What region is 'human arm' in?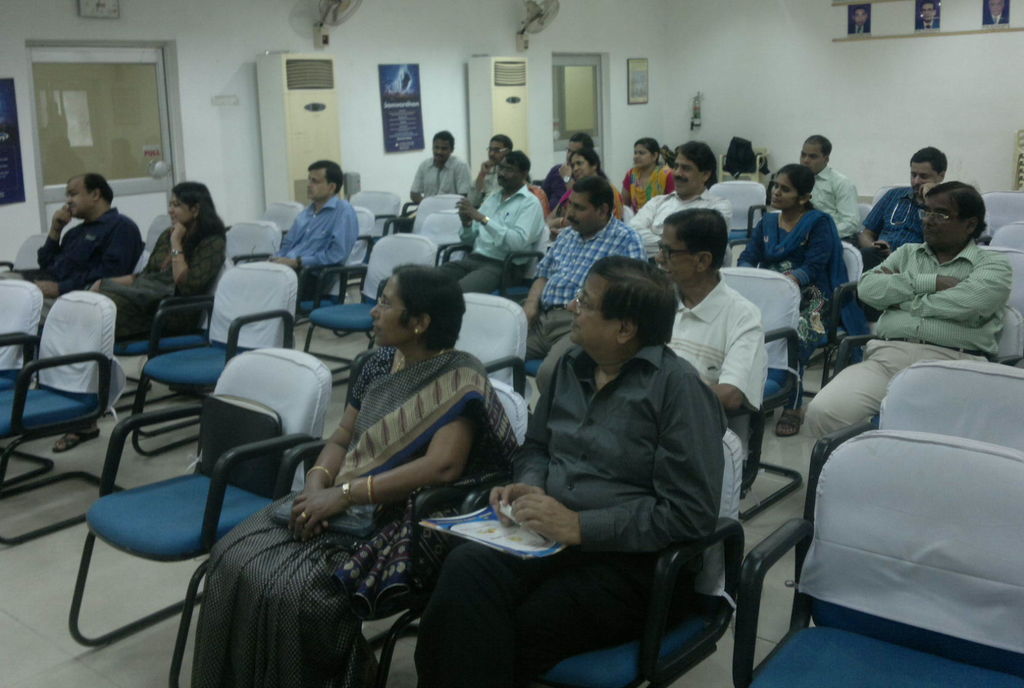
pyautogui.locateOnScreen(476, 160, 493, 197).
